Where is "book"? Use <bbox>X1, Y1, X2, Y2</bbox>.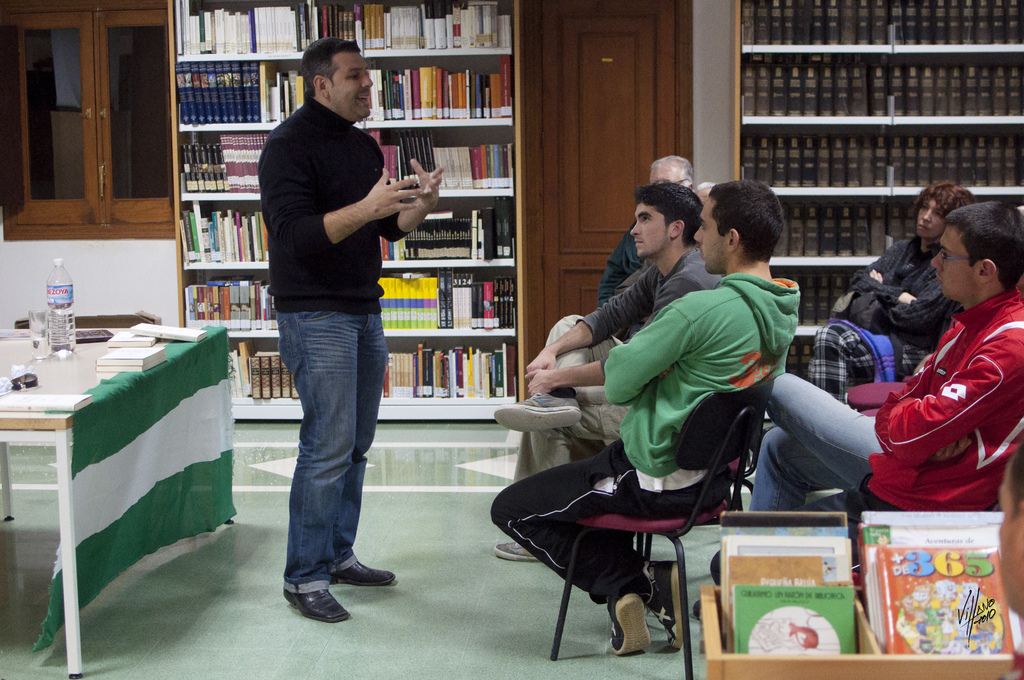
<bbox>0, 389, 94, 413</bbox>.
